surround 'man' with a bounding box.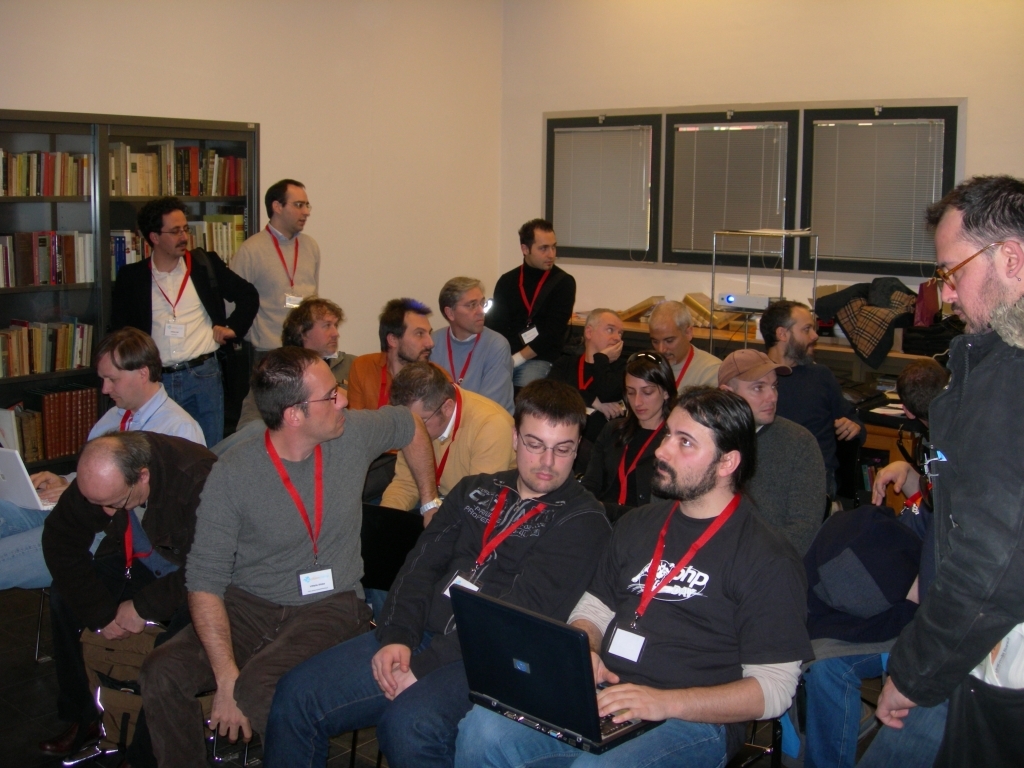
[112,196,266,458].
